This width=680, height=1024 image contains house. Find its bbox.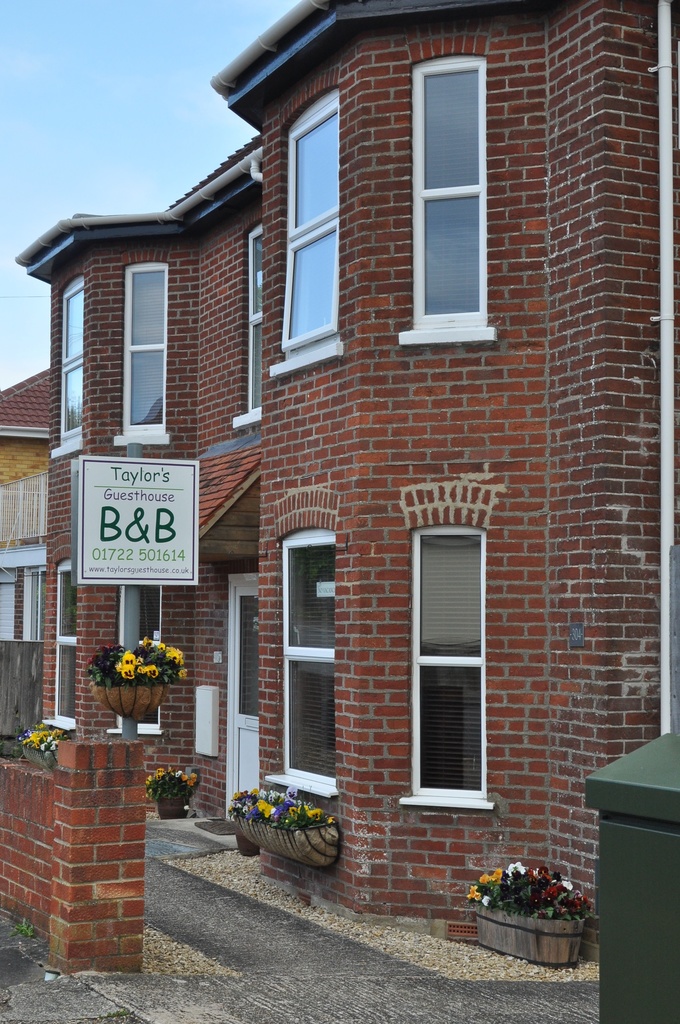
47, 0, 601, 954.
